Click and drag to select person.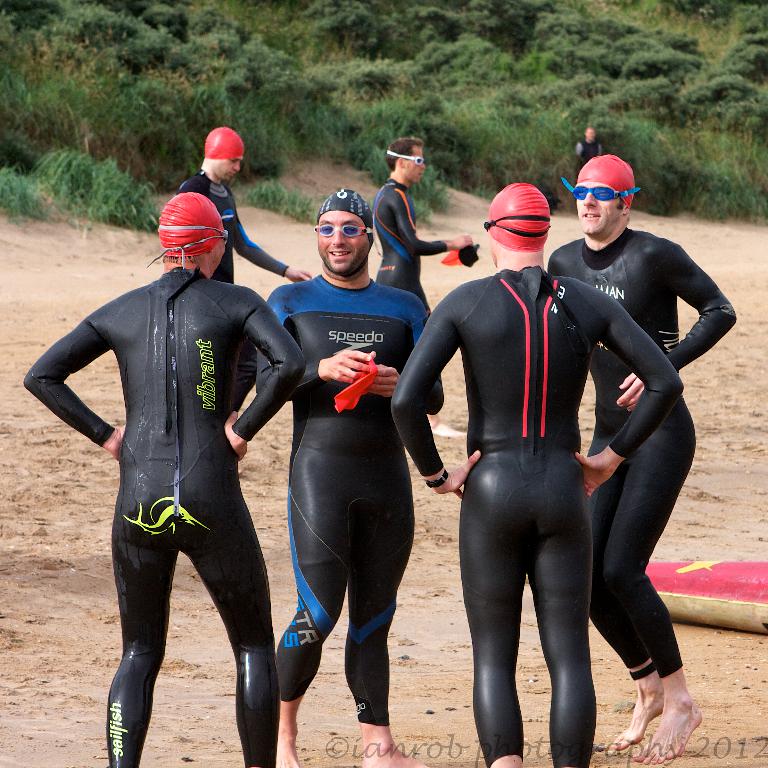
Selection: <region>25, 190, 305, 767</region>.
